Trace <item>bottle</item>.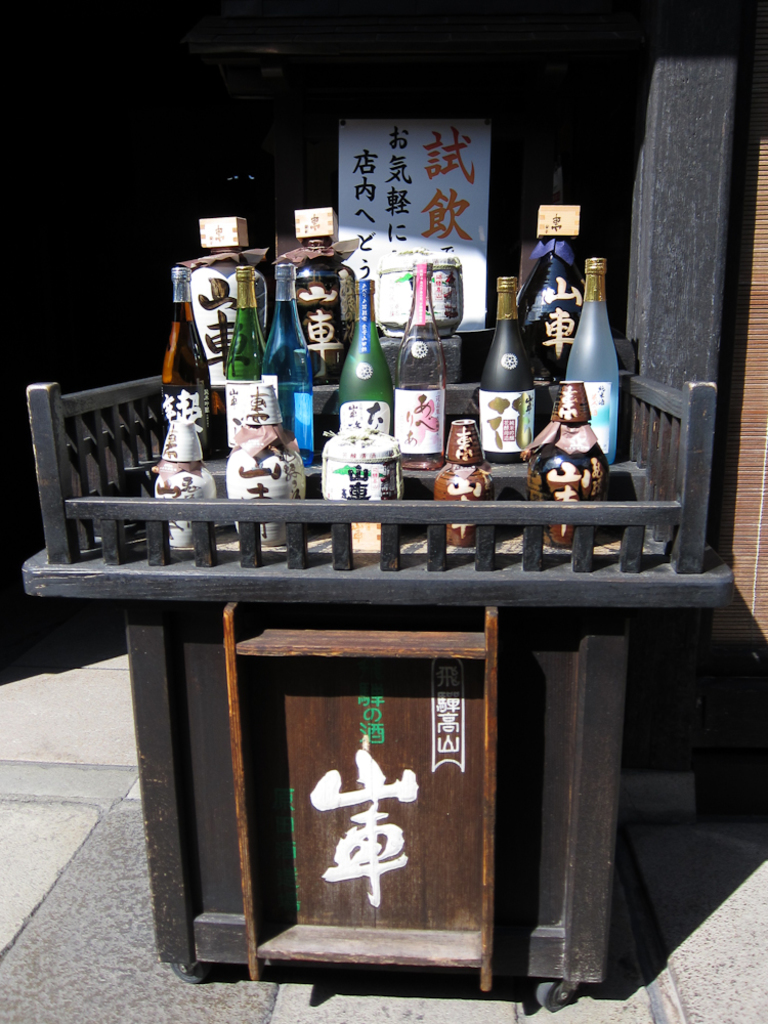
Traced to rect(258, 258, 313, 459).
